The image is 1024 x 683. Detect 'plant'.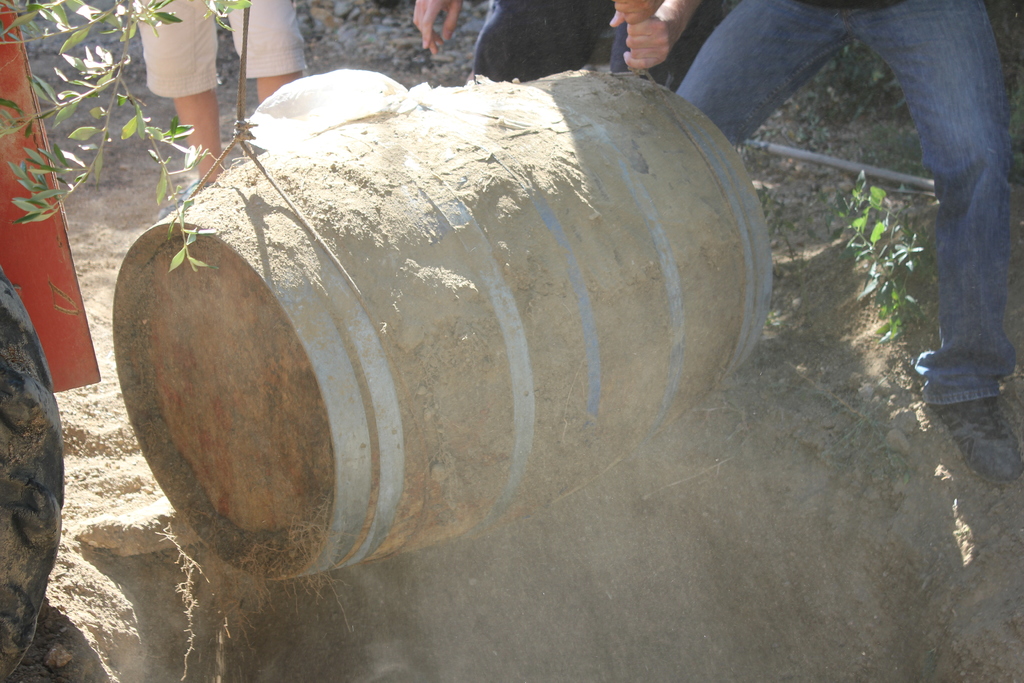
Detection: bbox(0, 0, 249, 267).
